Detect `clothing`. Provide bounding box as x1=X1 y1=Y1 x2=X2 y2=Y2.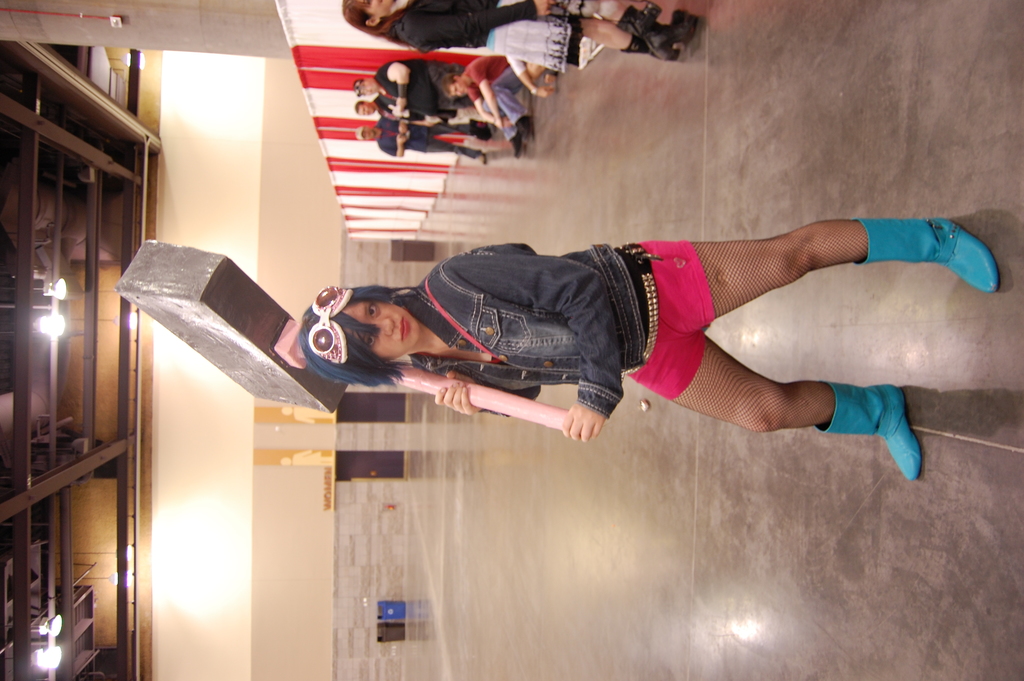
x1=372 y1=56 x2=529 y2=160.
